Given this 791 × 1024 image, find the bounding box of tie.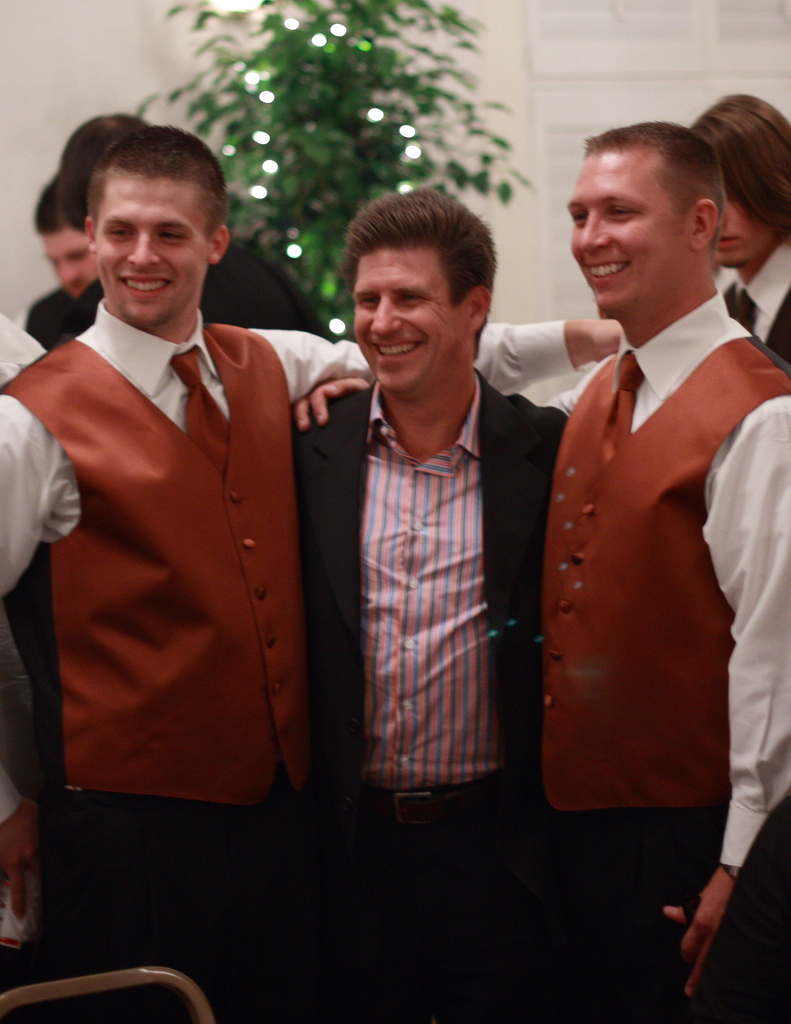
[168, 344, 232, 481].
